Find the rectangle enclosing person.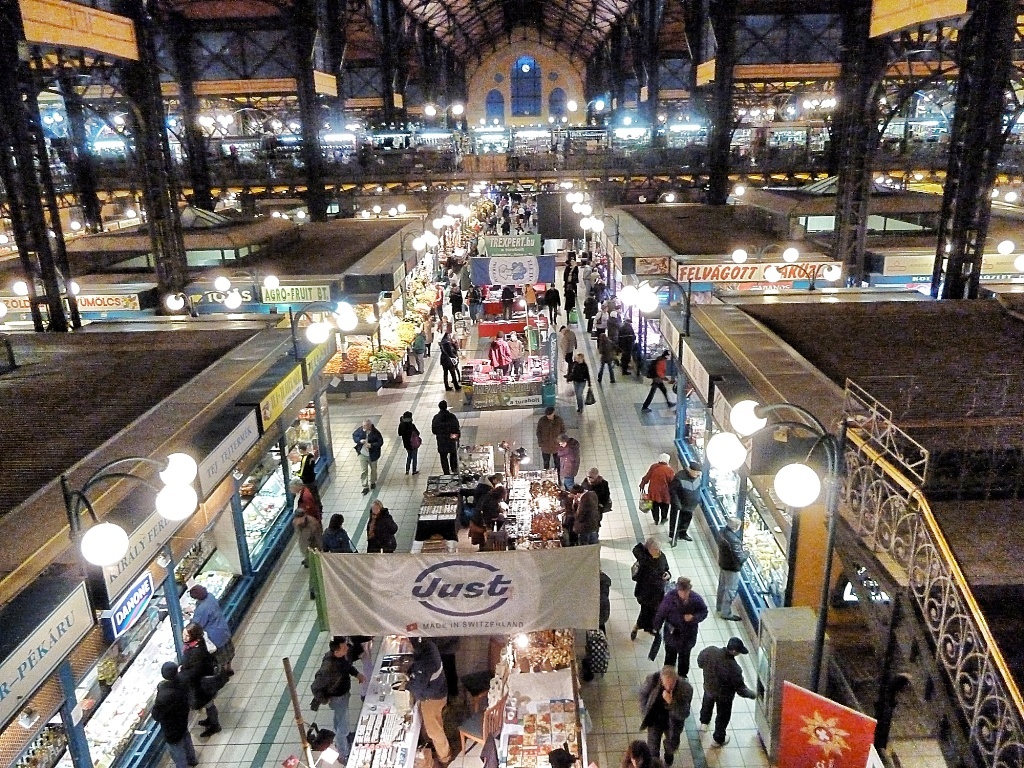
[502, 286, 511, 320].
